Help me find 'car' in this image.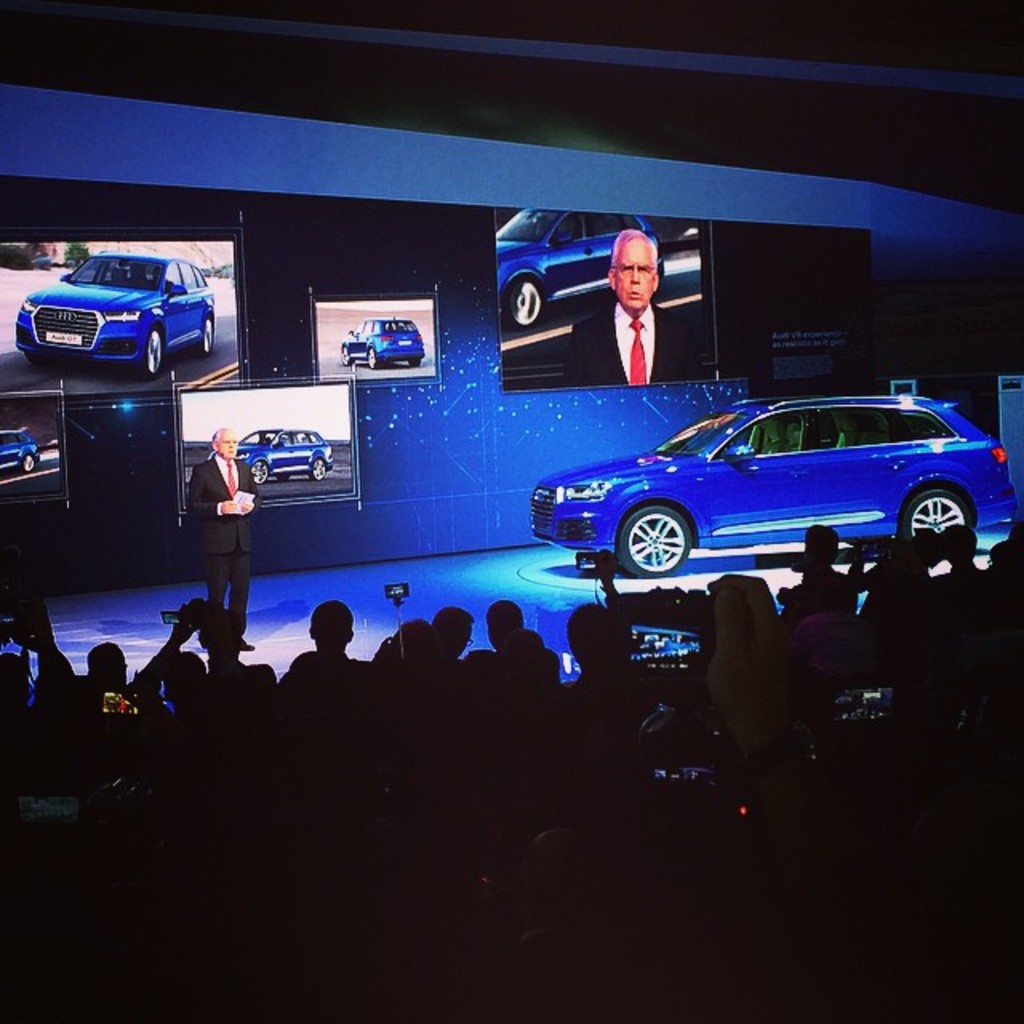
Found it: box=[499, 210, 666, 330].
